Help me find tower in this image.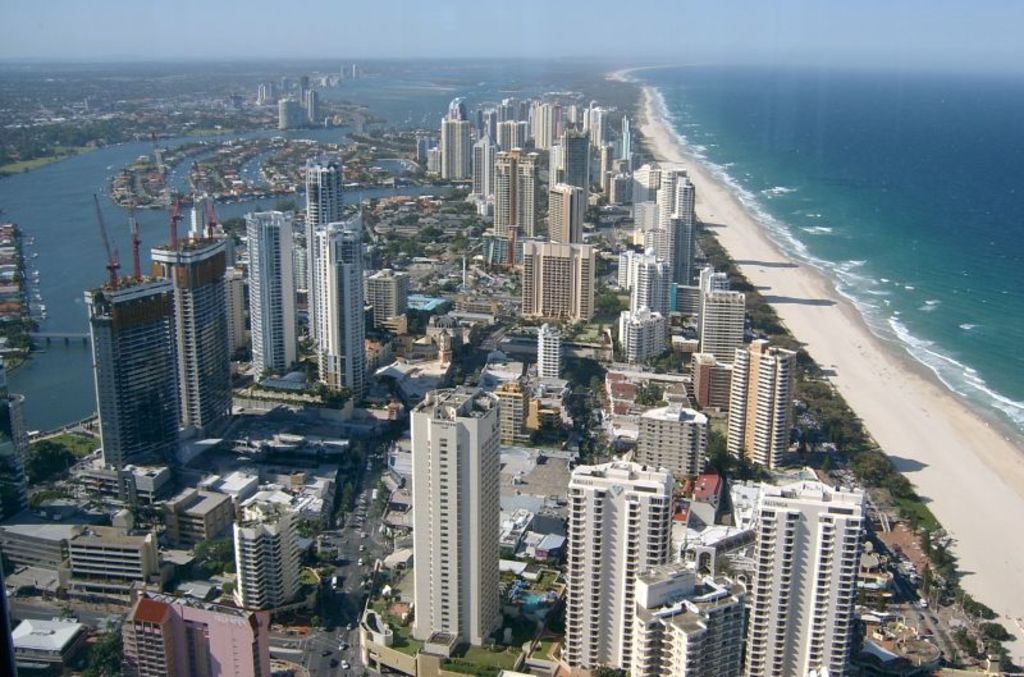
Found it: {"left": 301, "top": 87, "right": 323, "bottom": 128}.
